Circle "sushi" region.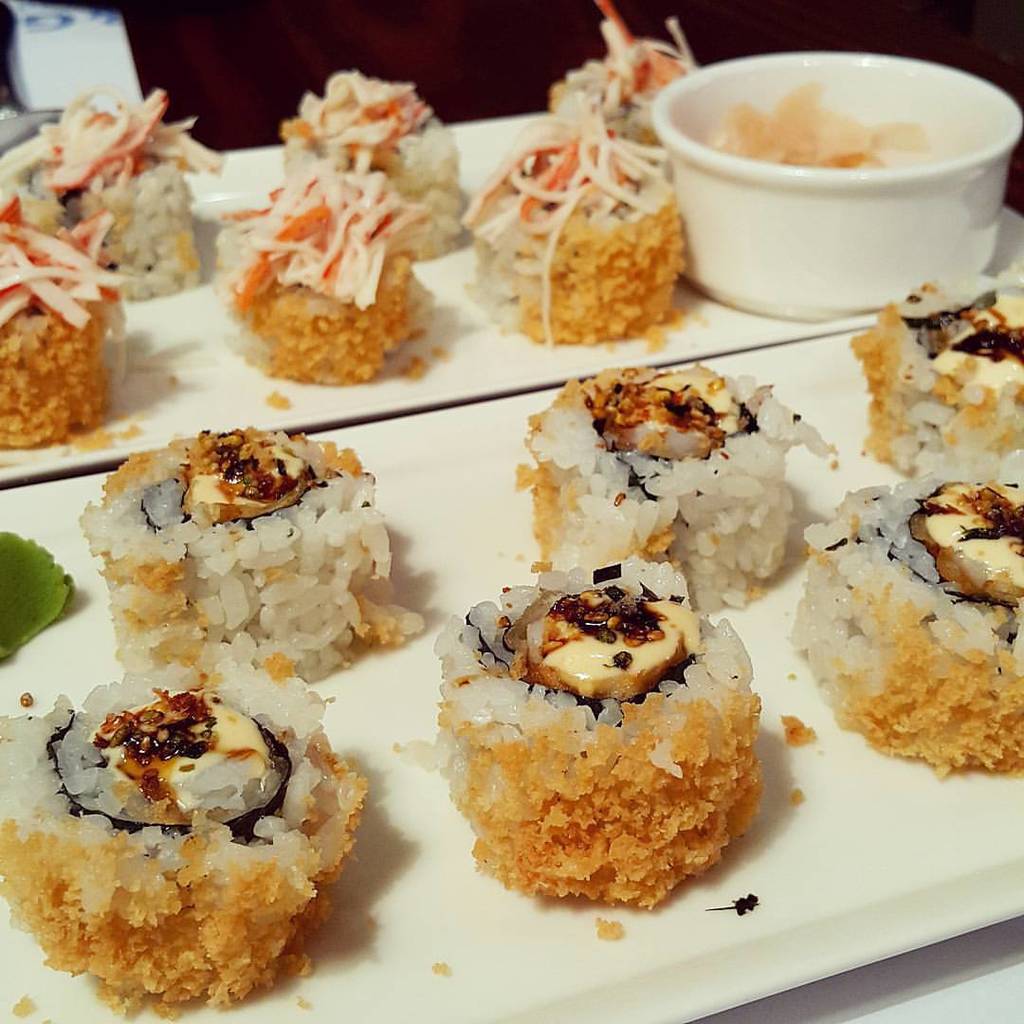
Region: x1=221 y1=153 x2=437 y2=369.
